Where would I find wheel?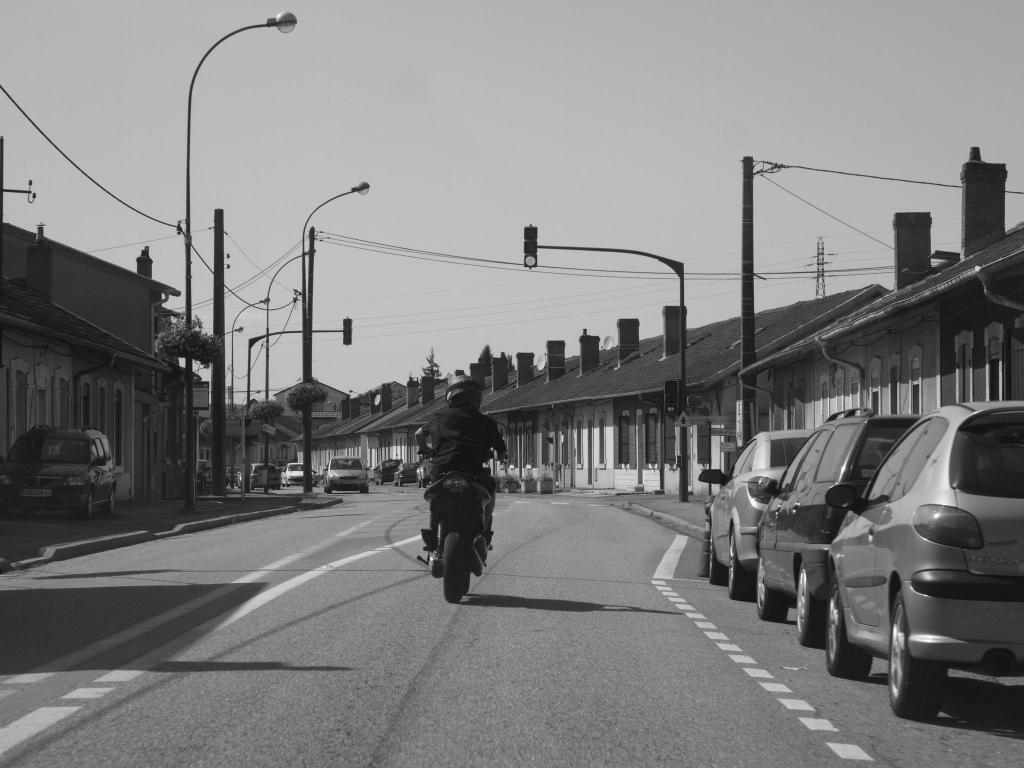
At box(886, 591, 948, 719).
